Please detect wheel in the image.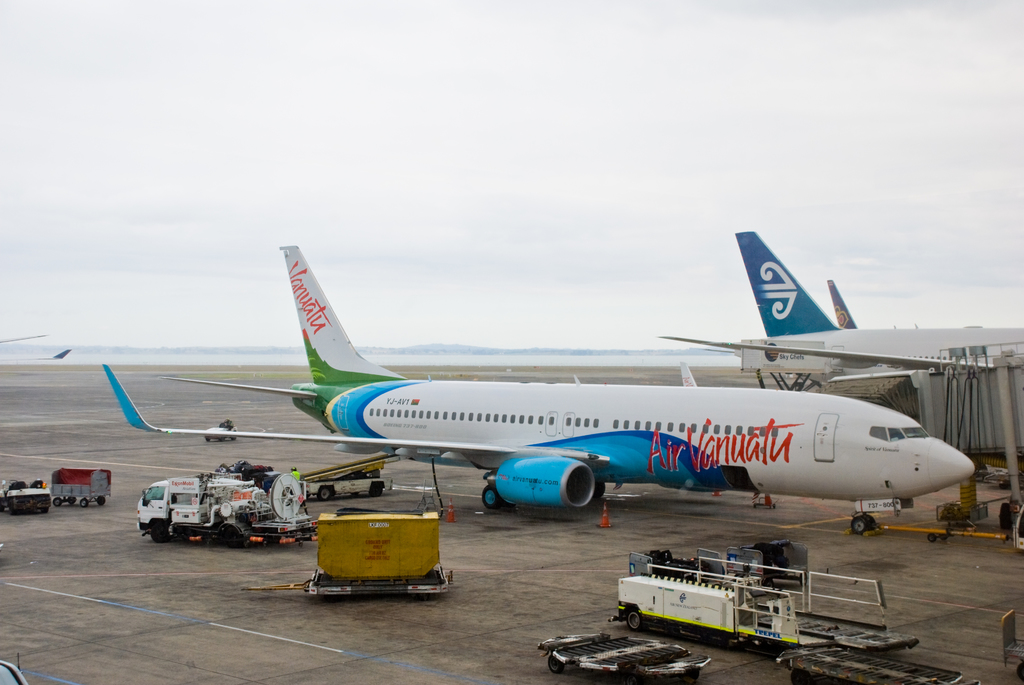
Rect(317, 487, 330, 501).
